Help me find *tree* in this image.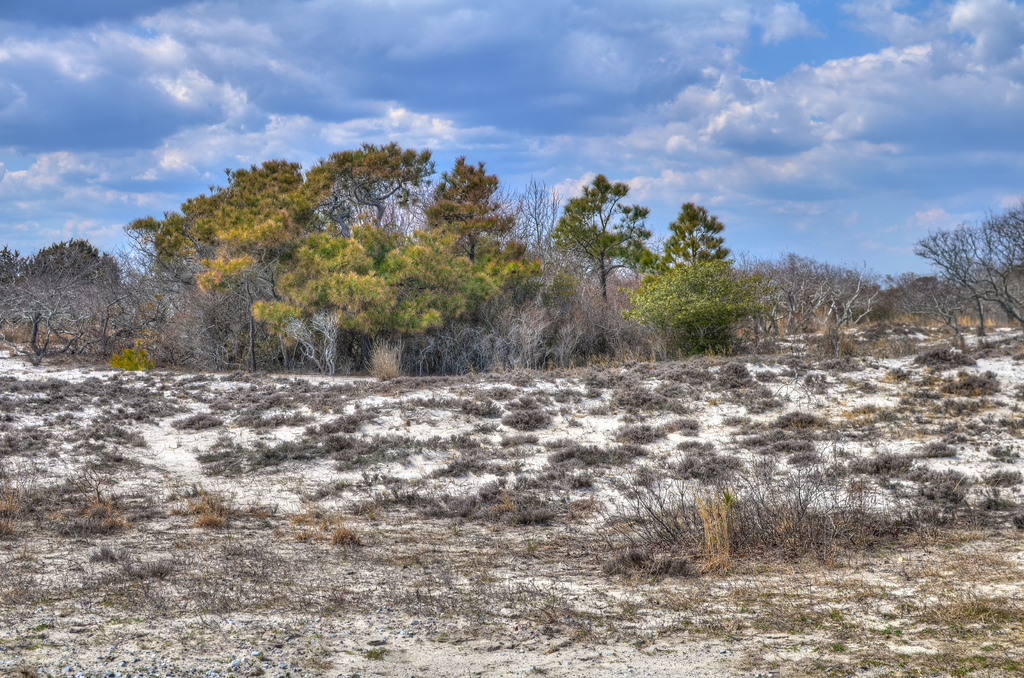
Found it: (x1=816, y1=261, x2=872, y2=351).
